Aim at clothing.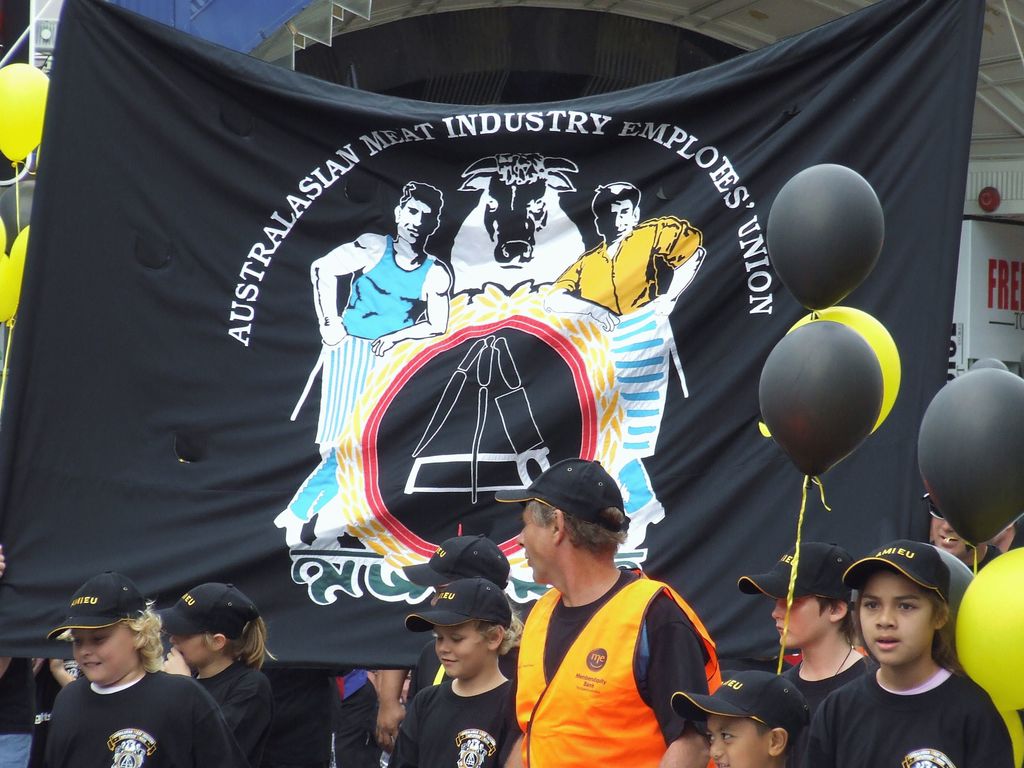
Aimed at locate(799, 649, 1020, 767).
